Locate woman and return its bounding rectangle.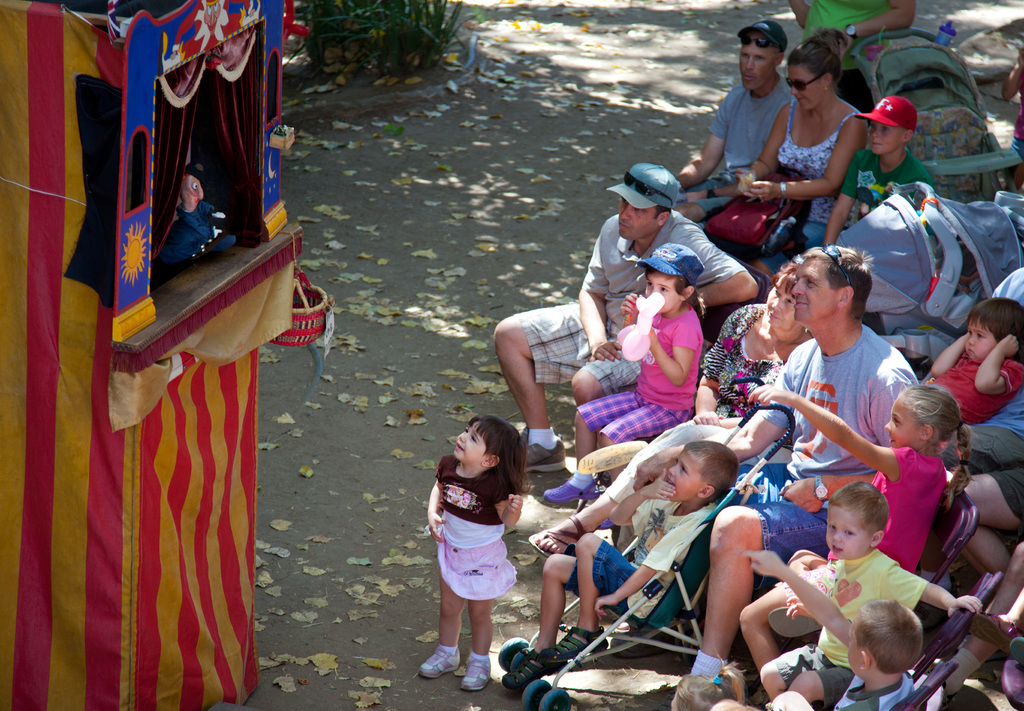
770,38,892,245.
